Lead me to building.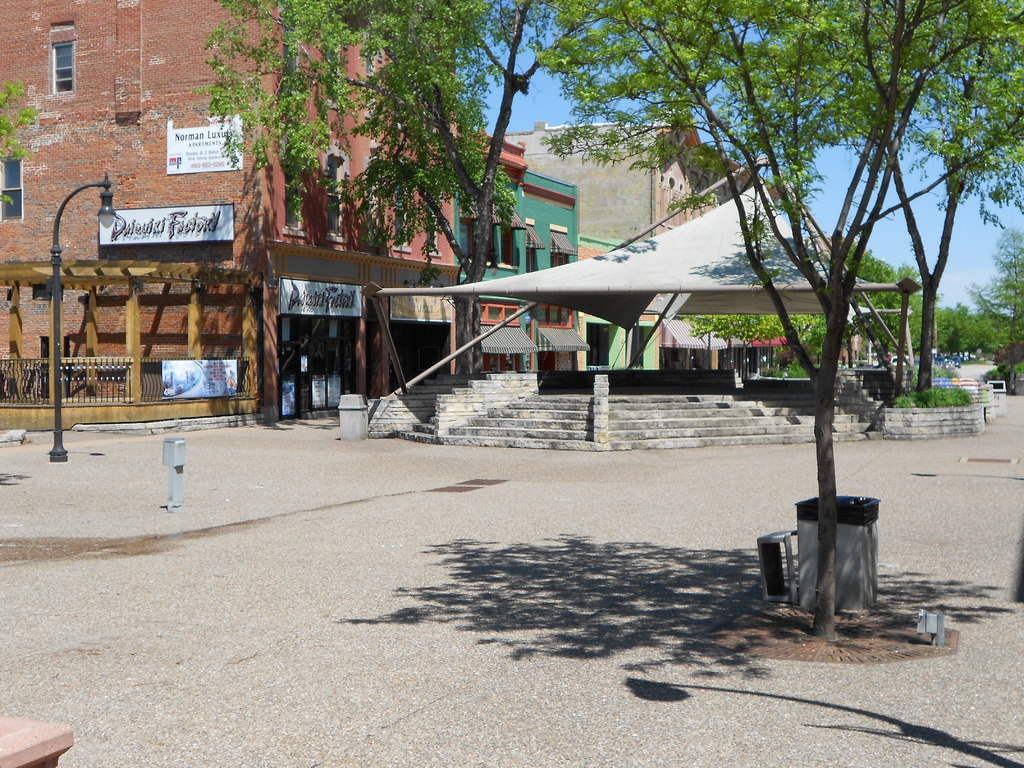
Lead to [502,117,785,383].
